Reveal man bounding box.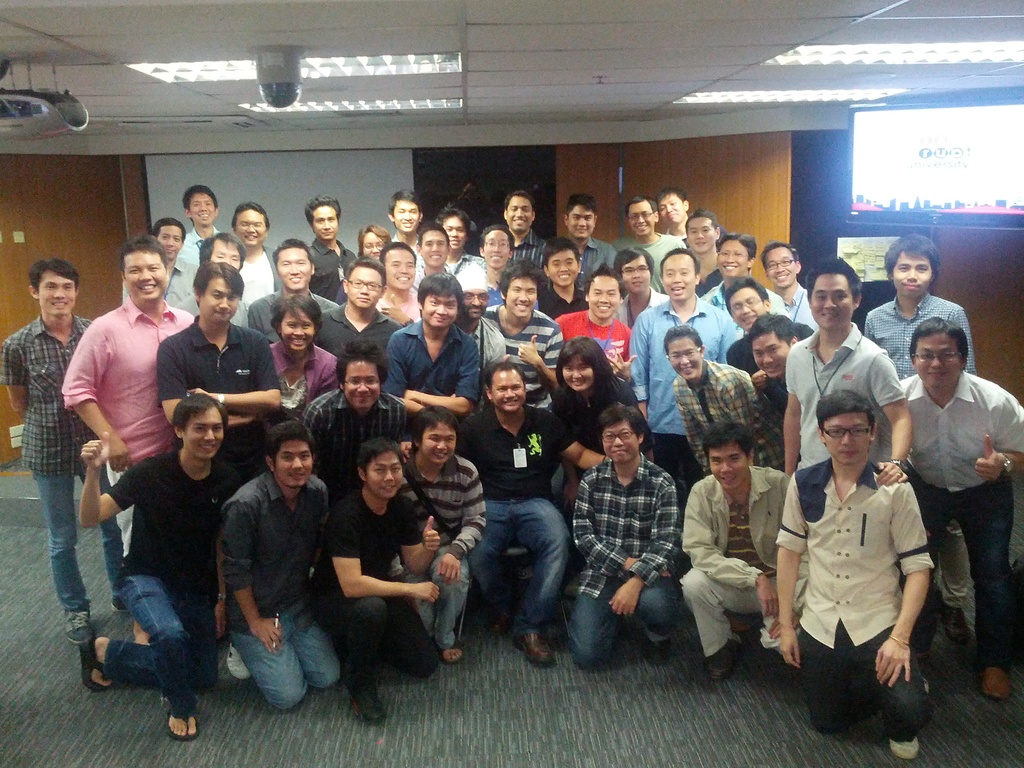
Revealed: [left=63, top=236, right=193, bottom=544].
